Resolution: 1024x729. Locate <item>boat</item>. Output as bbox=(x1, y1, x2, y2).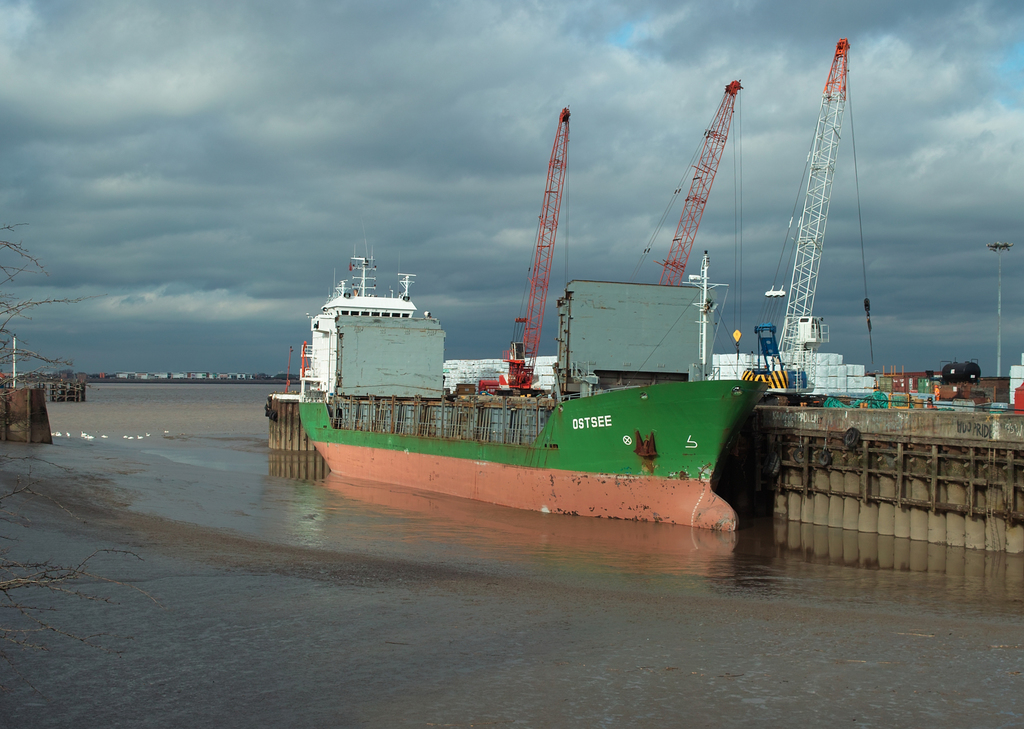
bbox=(260, 57, 847, 536).
